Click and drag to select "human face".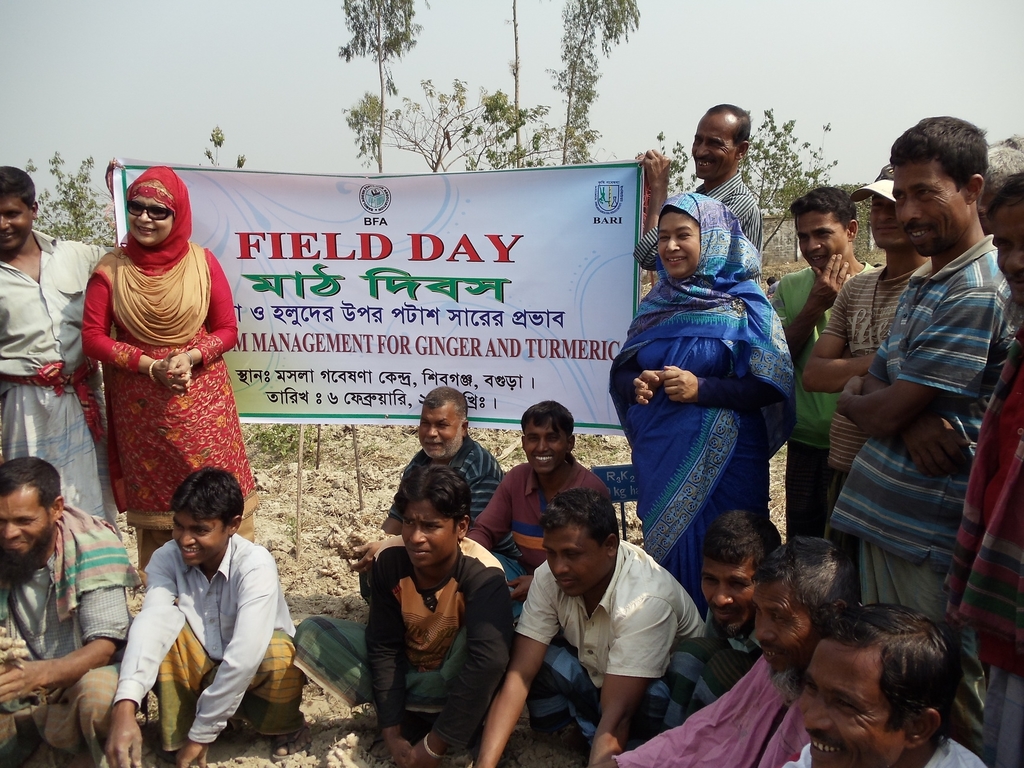
Selection: (left=690, top=114, right=737, bottom=180).
